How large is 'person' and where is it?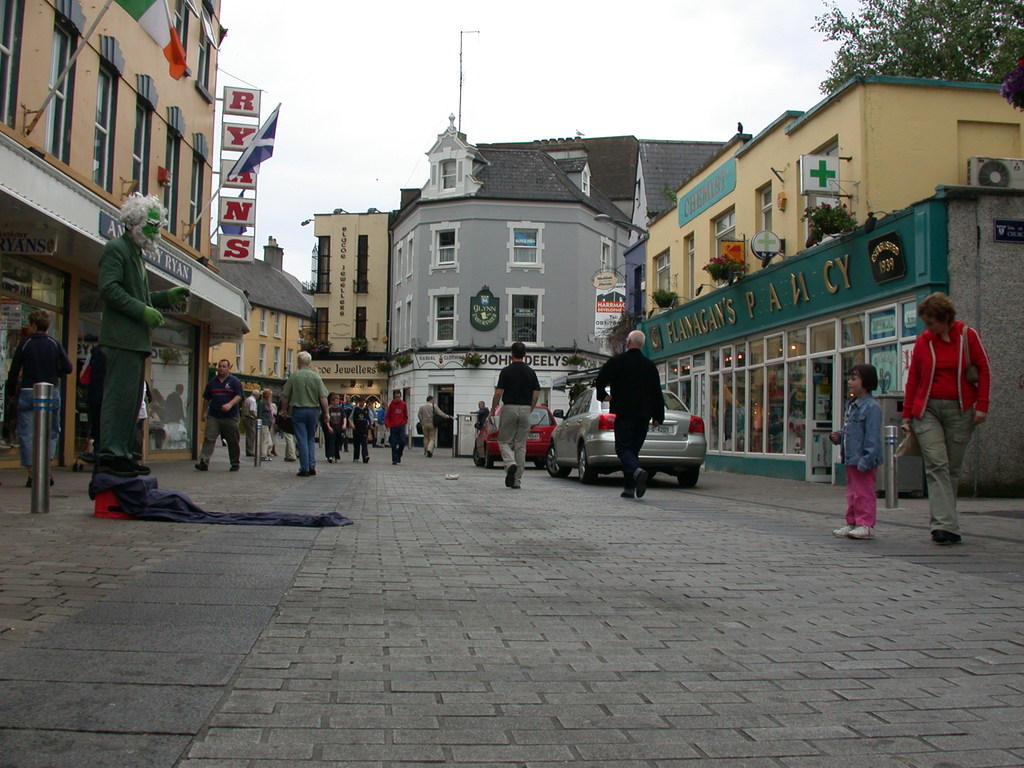
Bounding box: <region>243, 389, 263, 456</region>.
